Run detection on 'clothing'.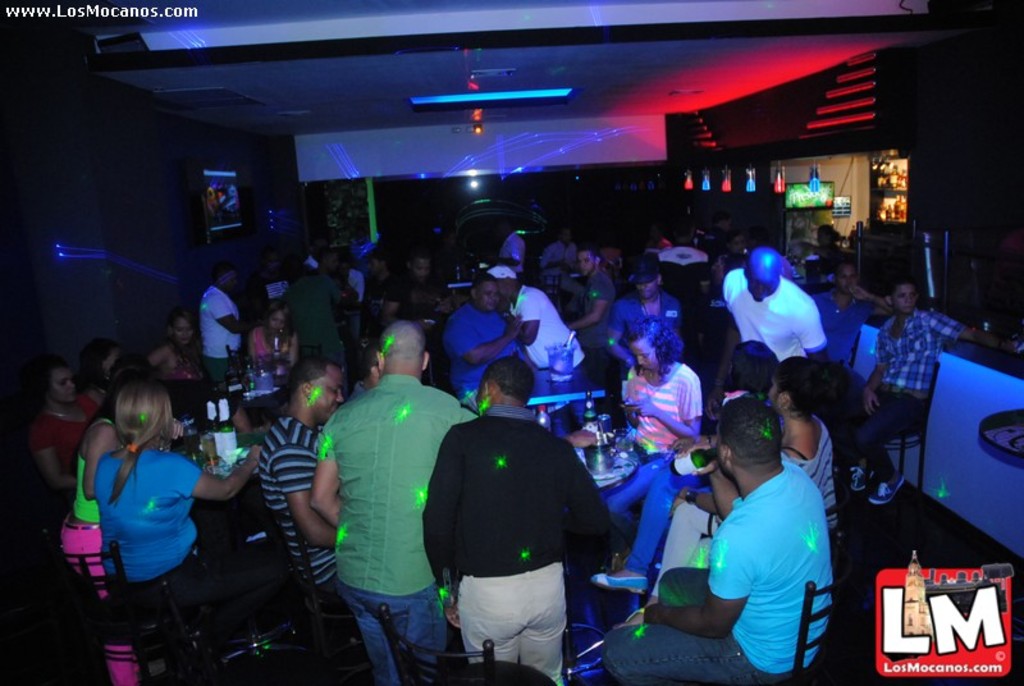
Result: bbox(311, 375, 474, 681).
